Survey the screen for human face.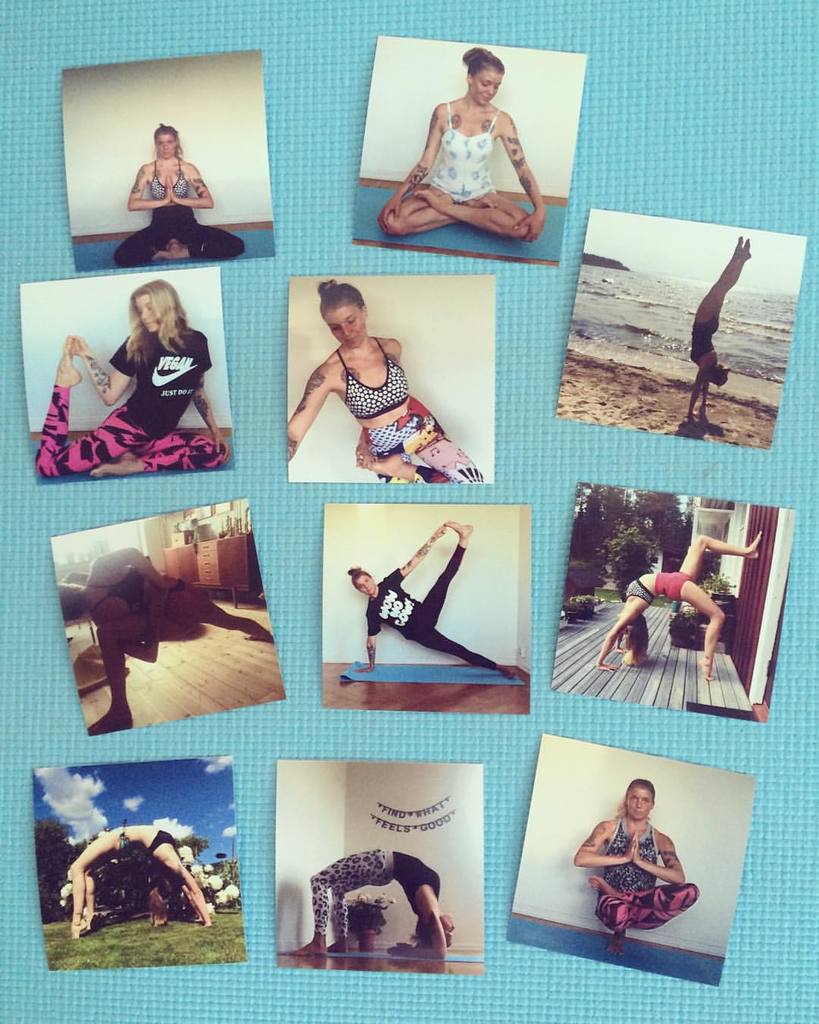
Survey found: 322/301/367/350.
